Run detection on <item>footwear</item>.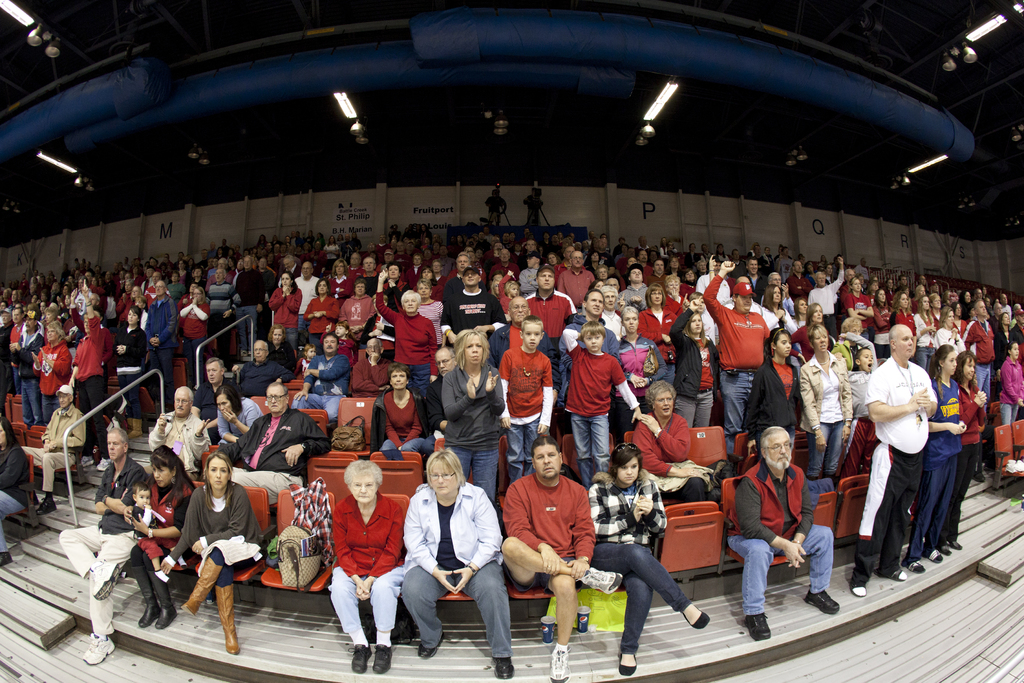
Result: BBox(82, 449, 98, 468).
